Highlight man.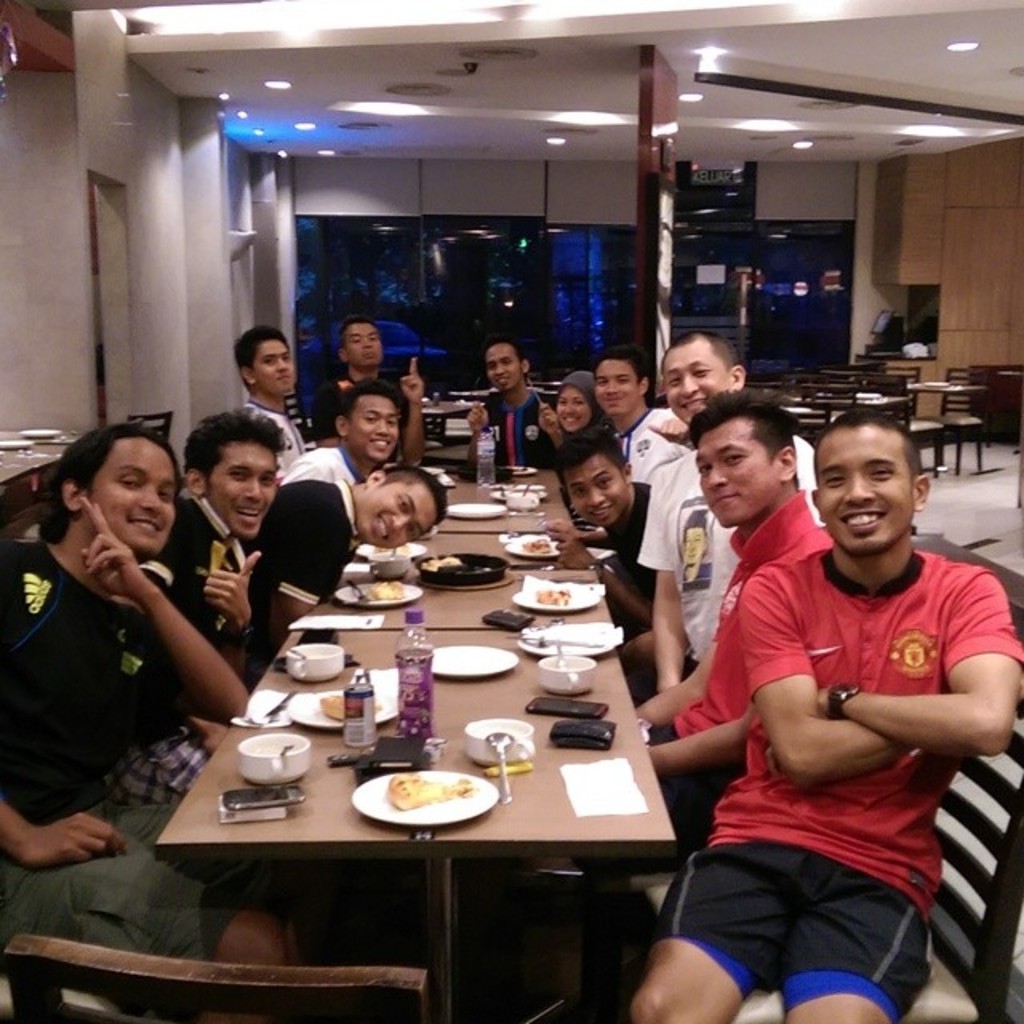
Highlighted region: x1=221, y1=322, x2=301, y2=459.
